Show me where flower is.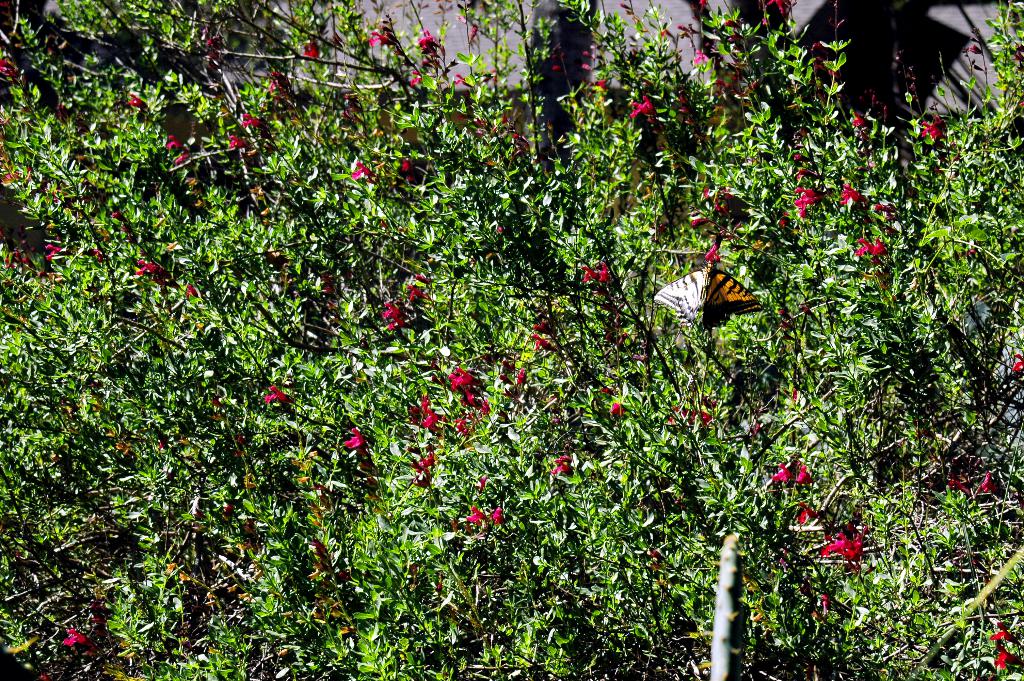
flower is at <bbox>557, 452, 573, 464</bbox>.
